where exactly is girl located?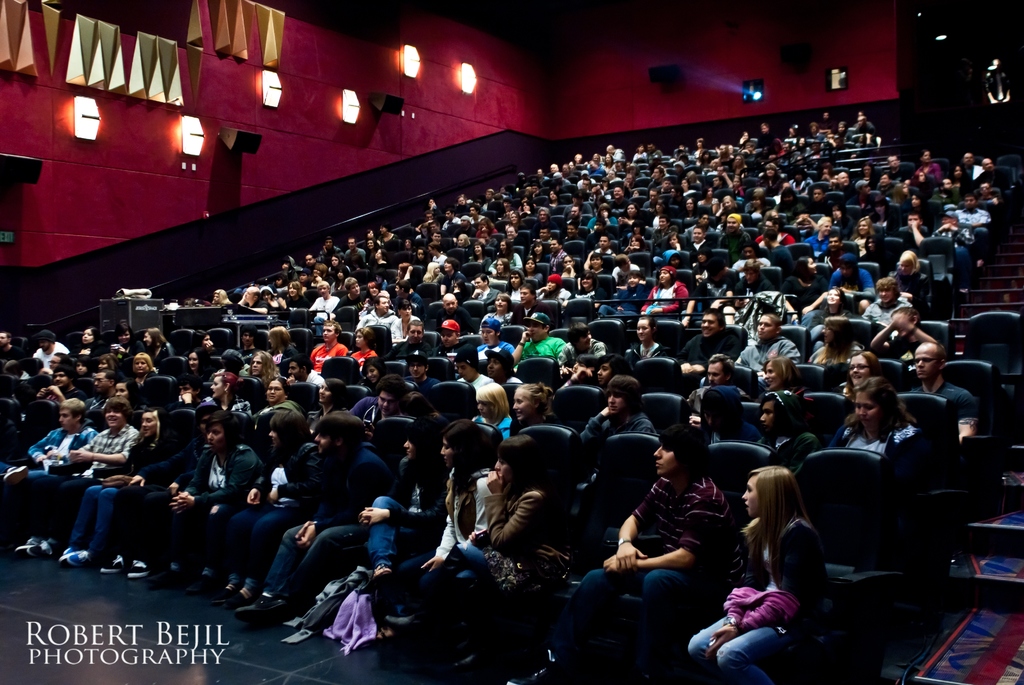
Its bounding box is left=639, top=265, right=691, bottom=317.
